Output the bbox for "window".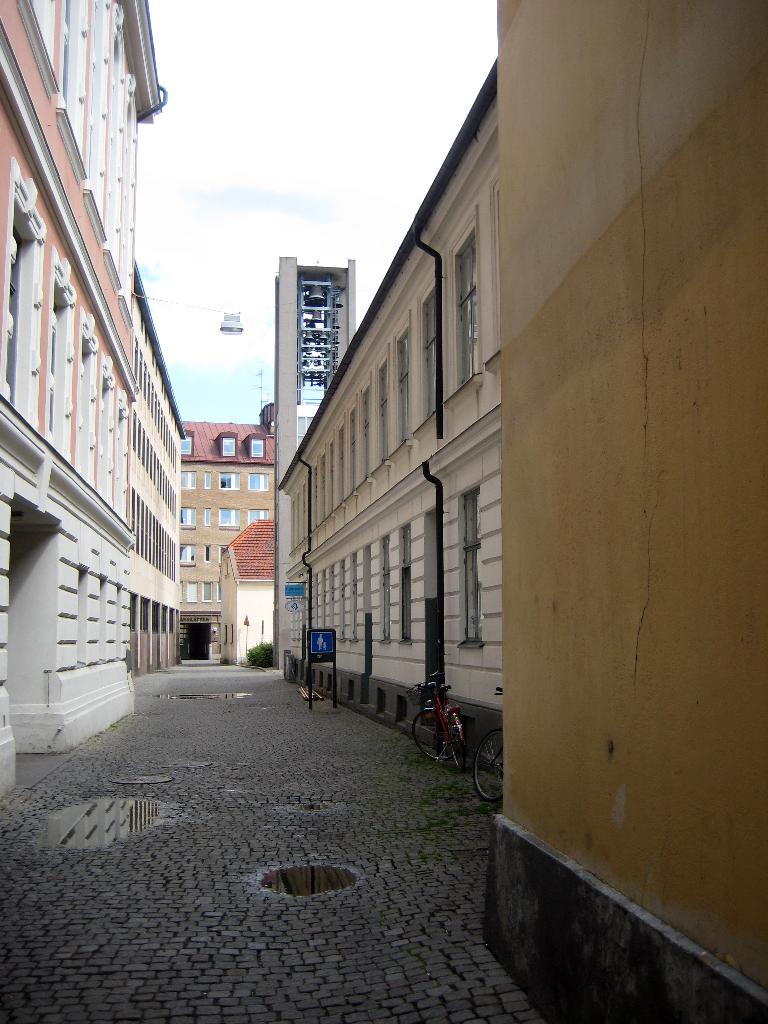
left=179, top=433, right=193, bottom=454.
